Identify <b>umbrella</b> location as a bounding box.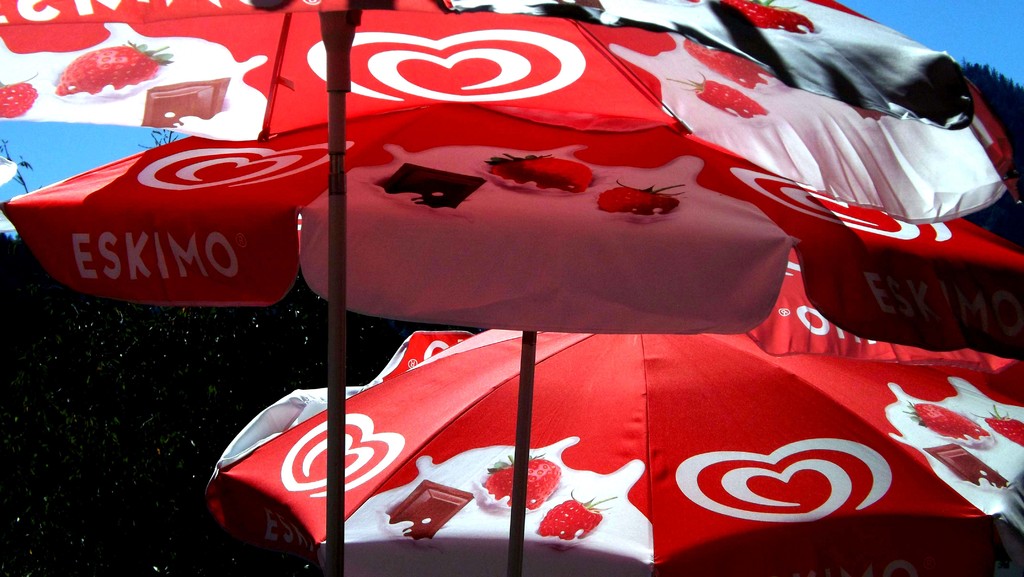
[0,99,1023,576].
